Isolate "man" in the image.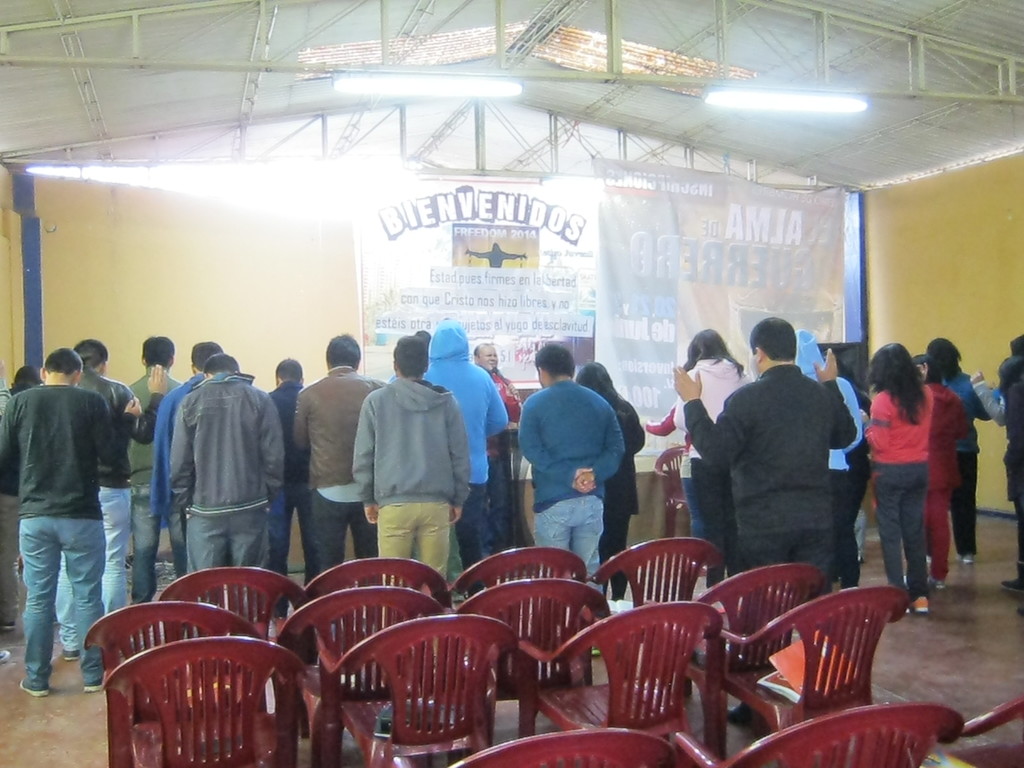
Isolated region: pyautogui.locateOnScreen(124, 332, 193, 605).
